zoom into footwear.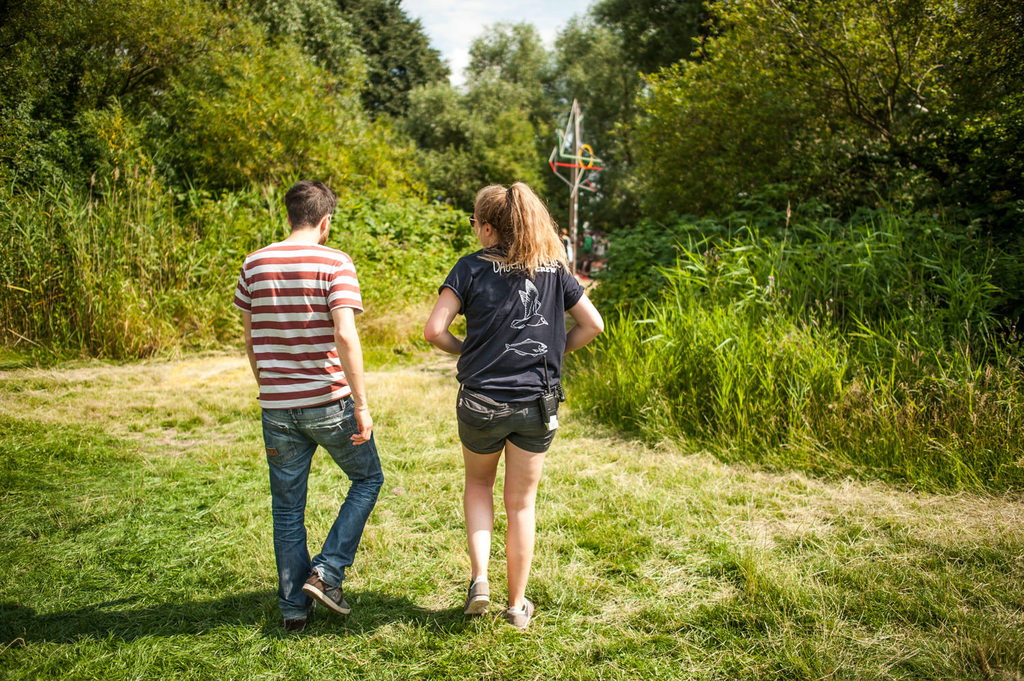
Zoom target: BBox(464, 578, 492, 619).
